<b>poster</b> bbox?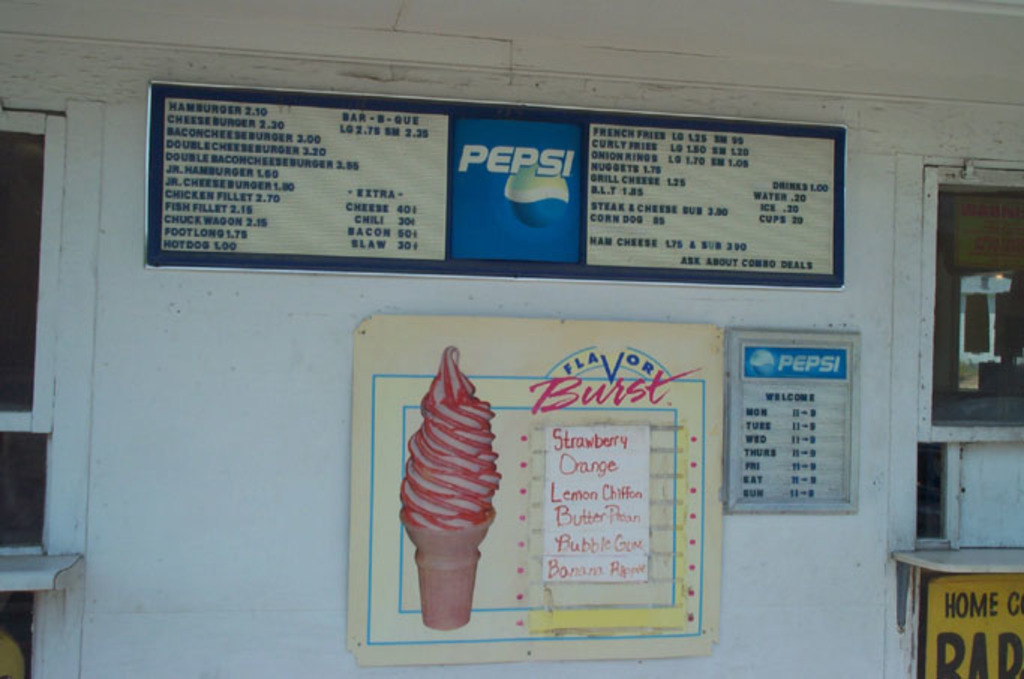
[142, 82, 853, 289]
